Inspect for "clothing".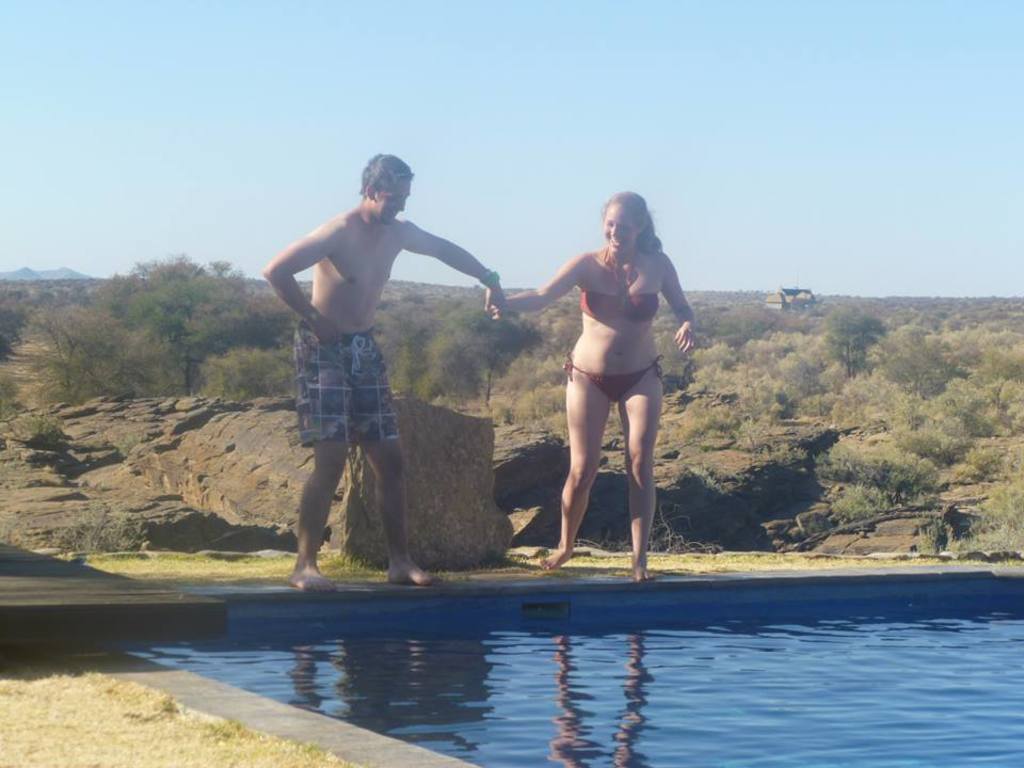
Inspection: 561:354:663:404.
